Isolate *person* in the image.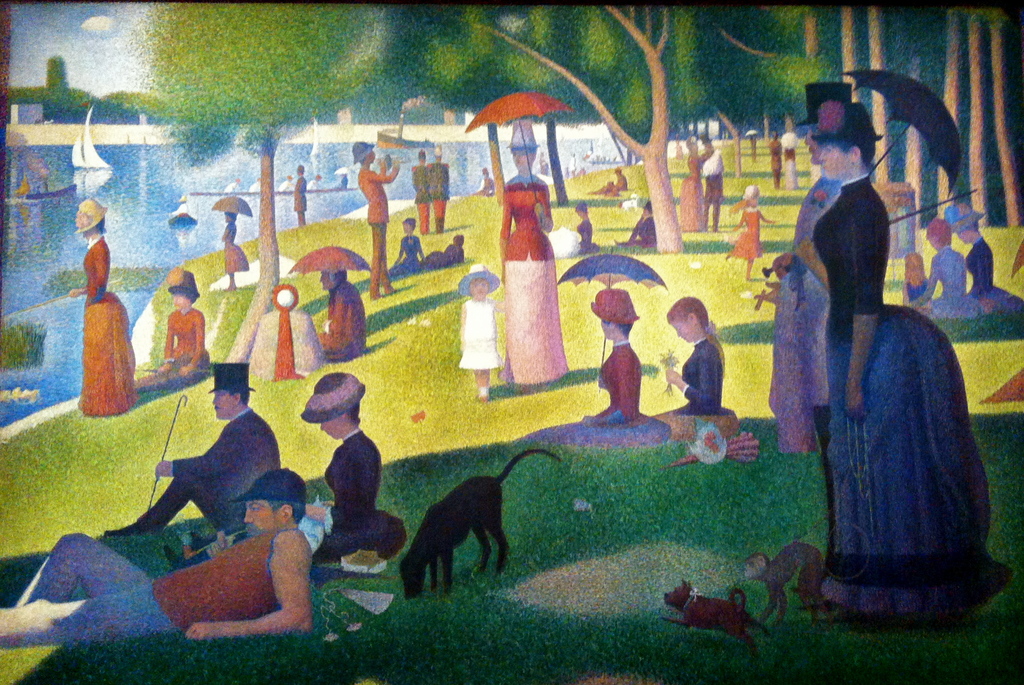
Isolated region: select_region(943, 203, 1023, 334).
